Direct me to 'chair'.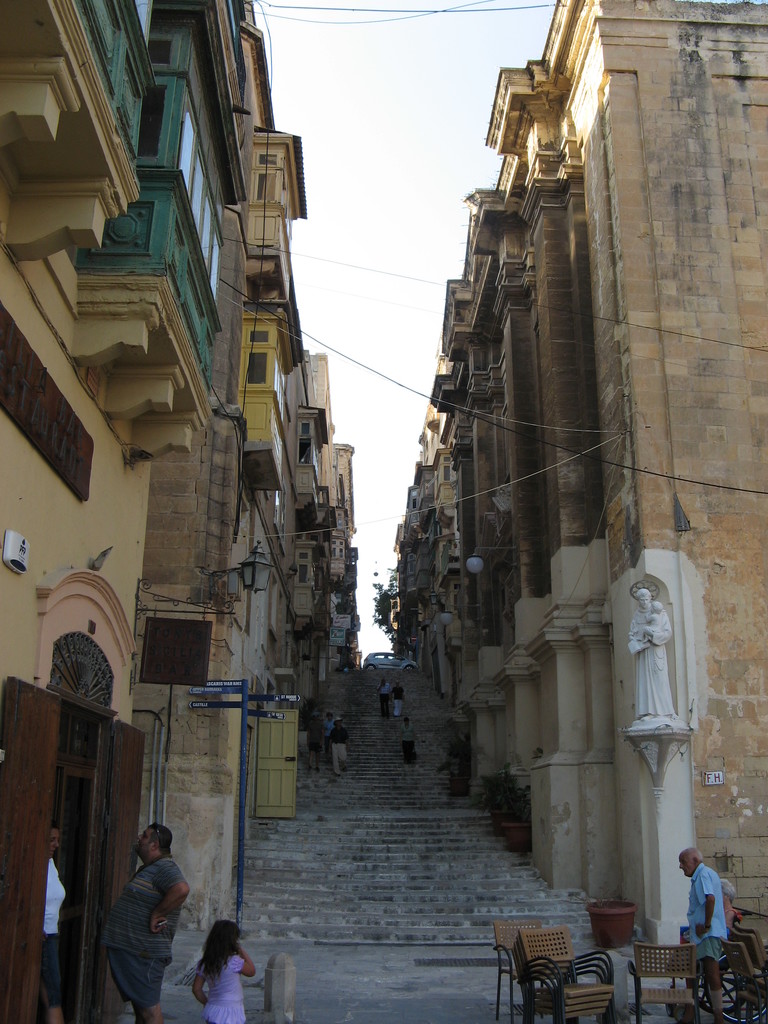
Direction: x1=730, y1=924, x2=767, y2=991.
